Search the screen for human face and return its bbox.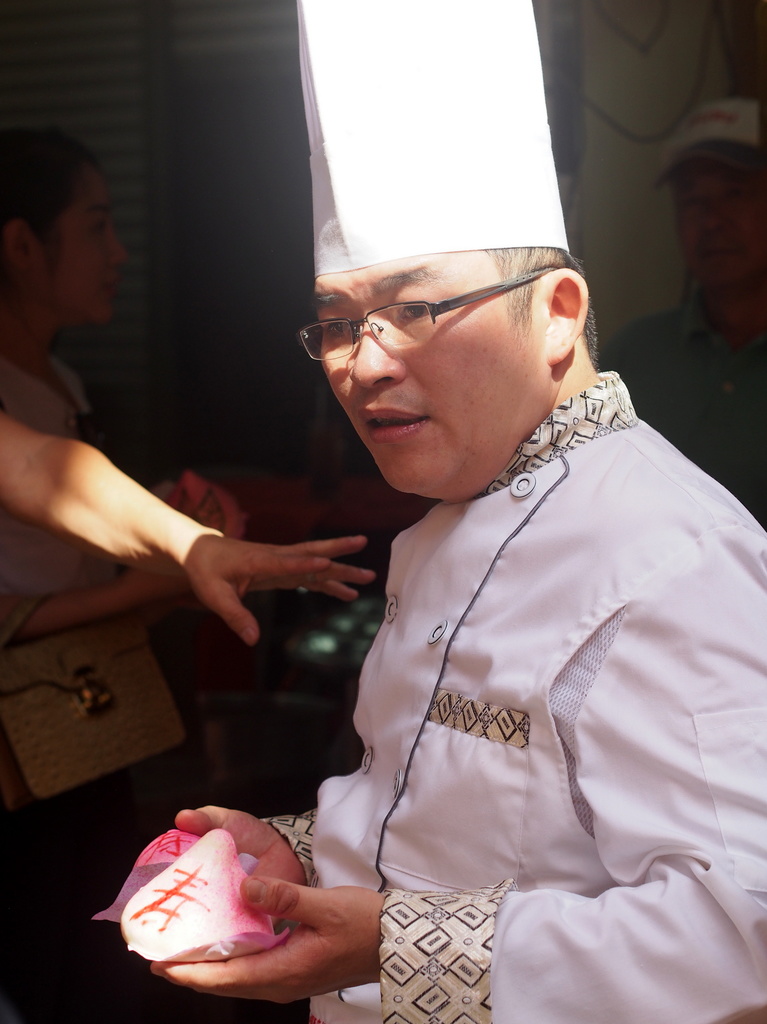
Found: x1=31, y1=168, x2=122, y2=316.
